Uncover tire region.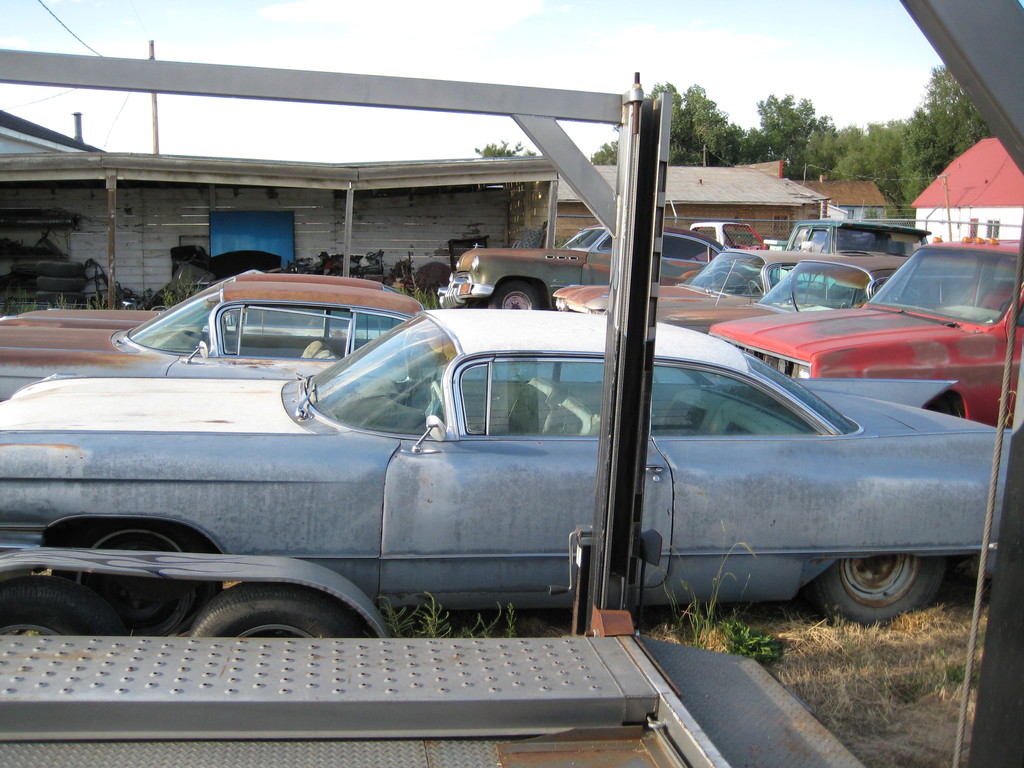
Uncovered: (67, 524, 189, 636).
